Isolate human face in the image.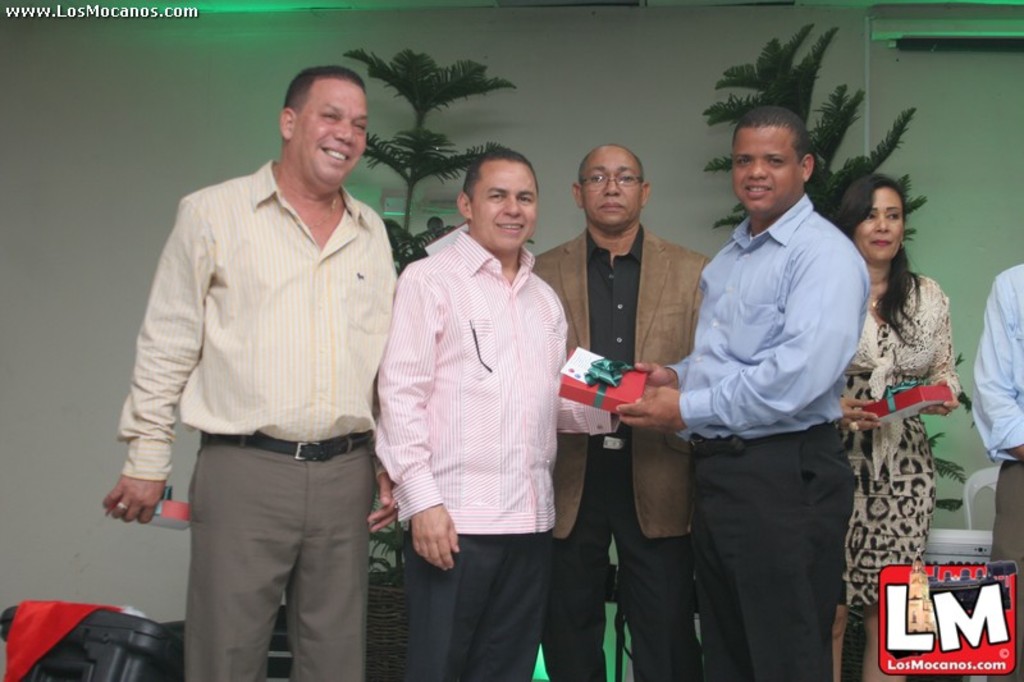
Isolated region: locate(580, 143, 643, 229).
